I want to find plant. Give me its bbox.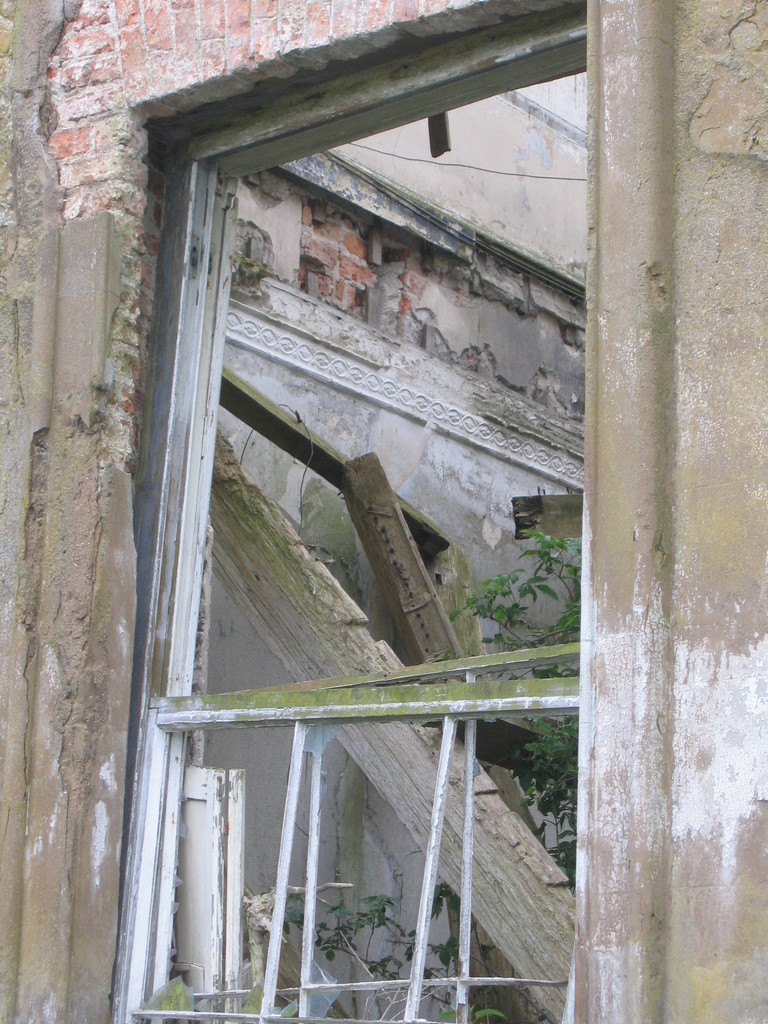
Rect(238, 875, 509, 1023).
